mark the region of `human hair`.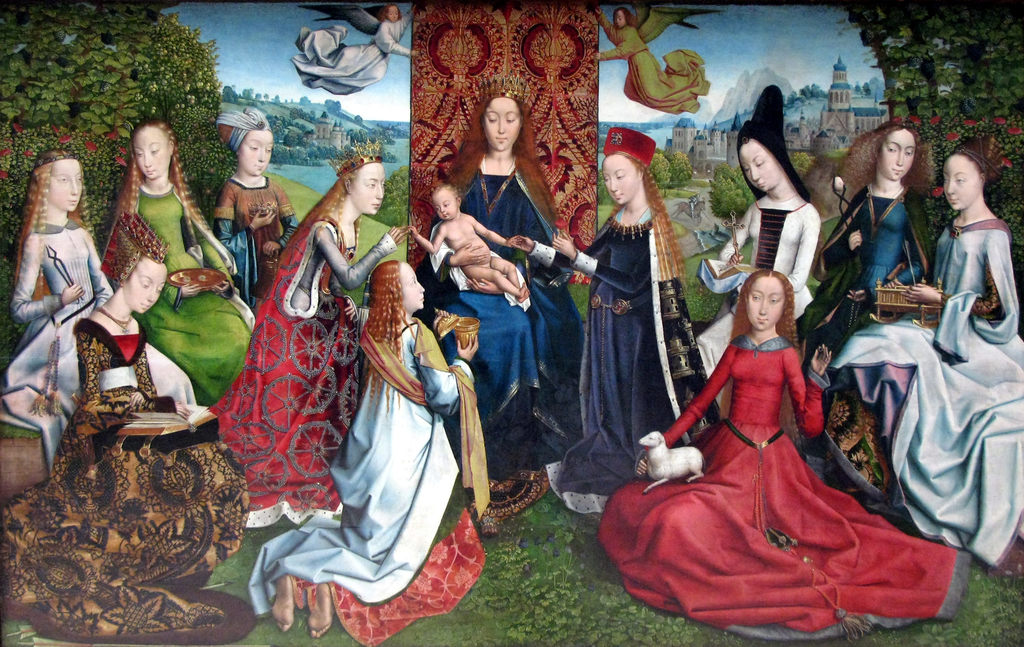
Region: pyautogui.locateOnScreen(946, 133, 1007, 184).
